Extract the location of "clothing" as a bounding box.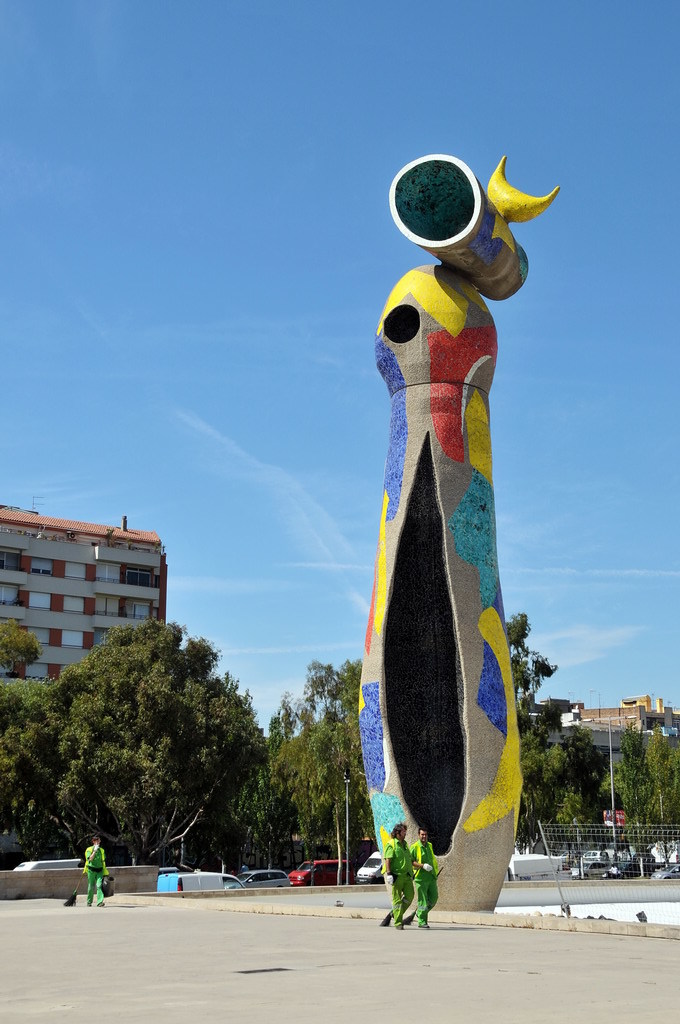
{"left": 408, "top": 838, "right": 439, "bottom": 923}.
